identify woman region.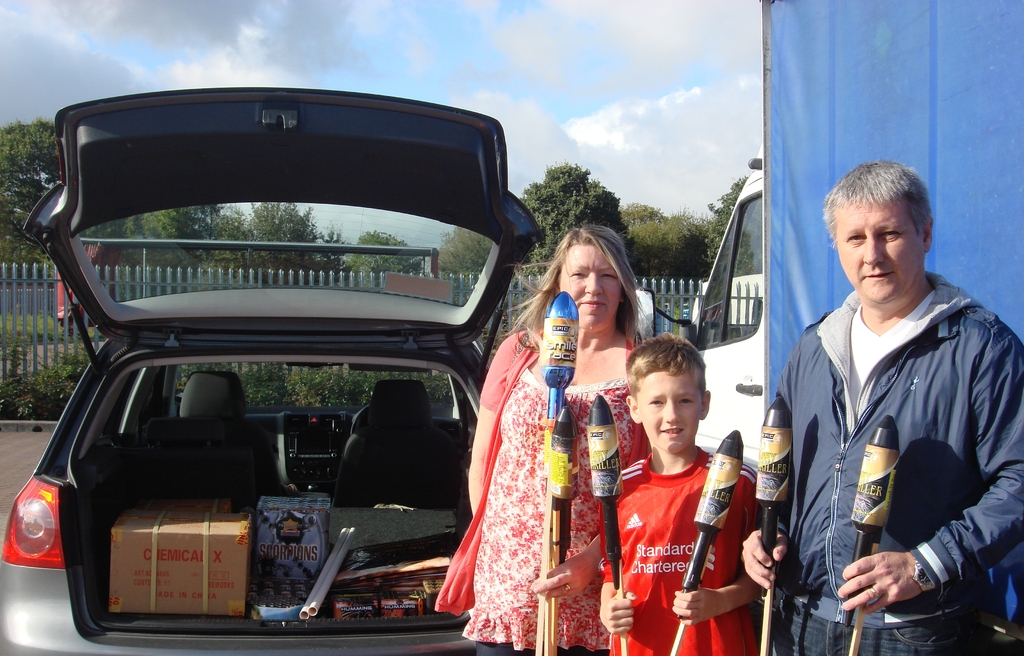
Region: box(460, 227, 657, 655).
